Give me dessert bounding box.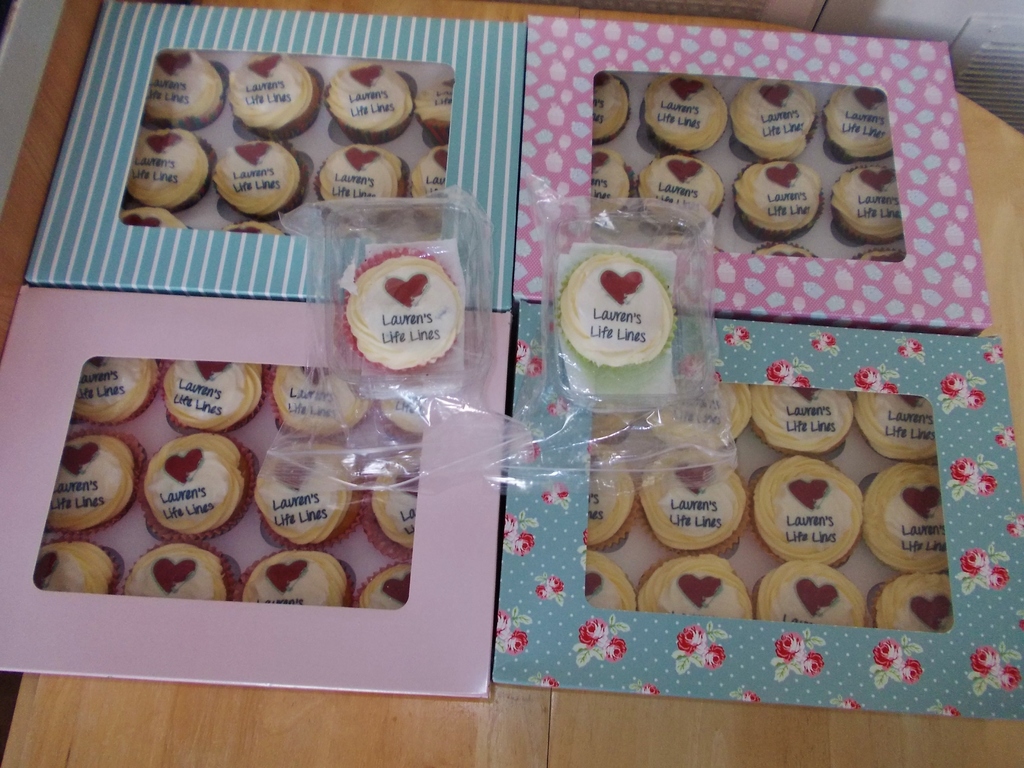
box=[593, 540, 645, 620].
